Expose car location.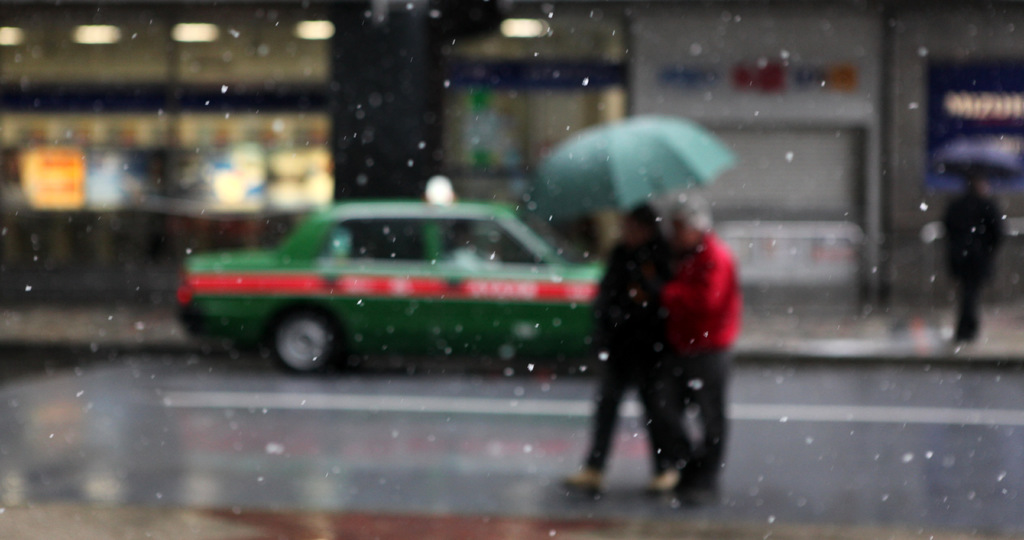
Exposed at 171 184 629 377.
